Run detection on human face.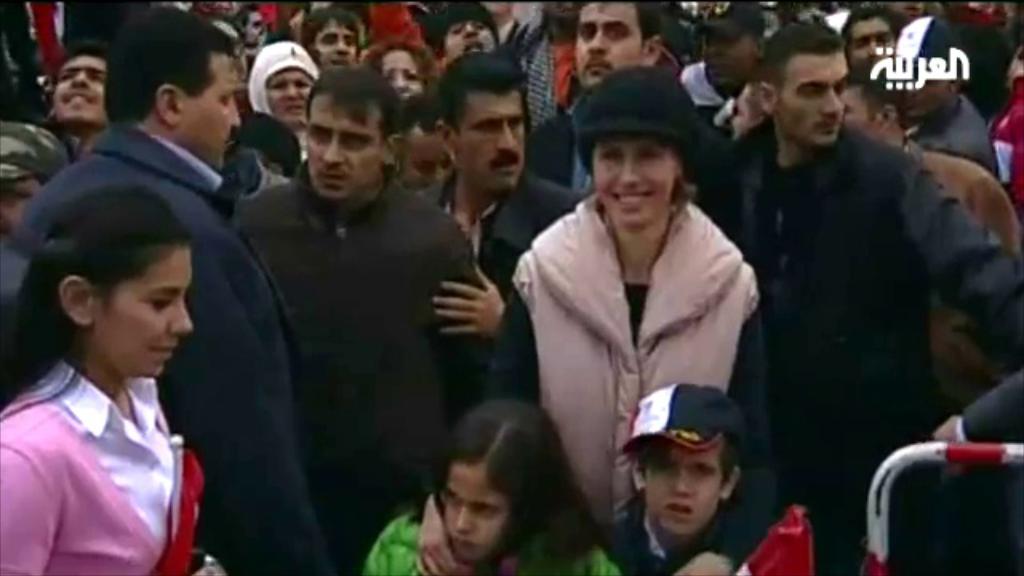
Result: left=270, top=69, right=315, bottom=130.
